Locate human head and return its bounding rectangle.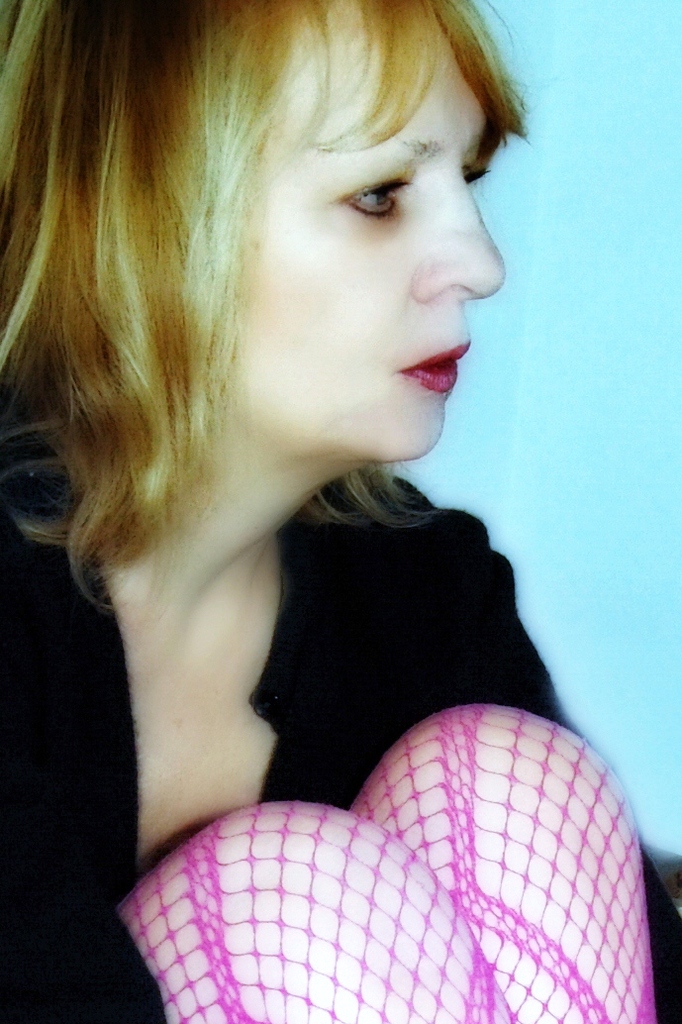
<region>21, 21, 538, 584</region>.
